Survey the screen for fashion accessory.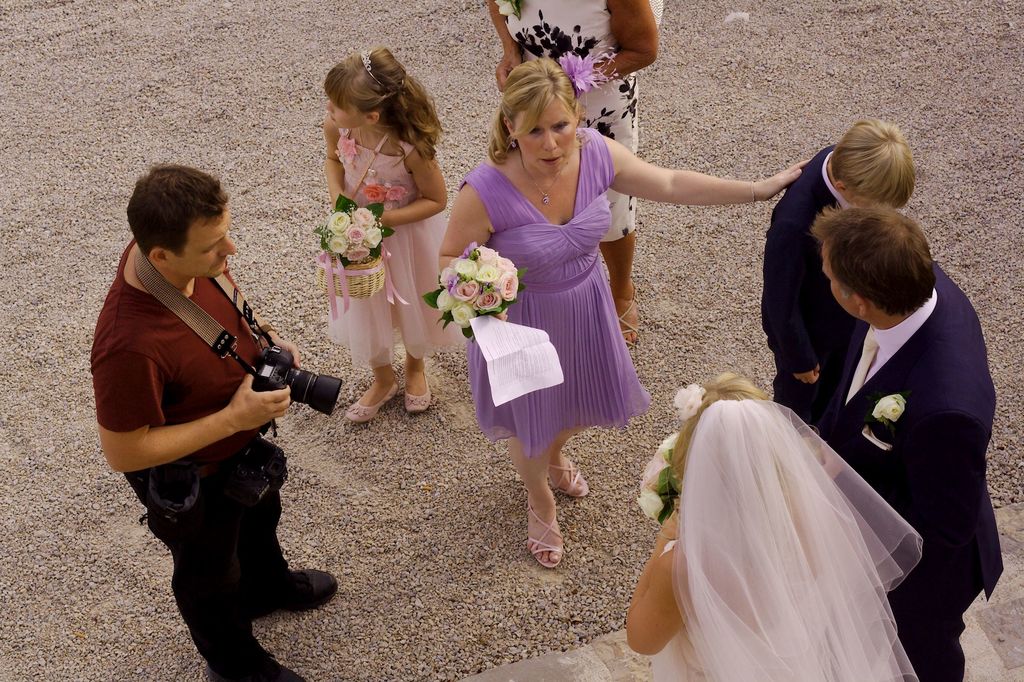
Survey found: bbox(576, 128, 581, 141).
